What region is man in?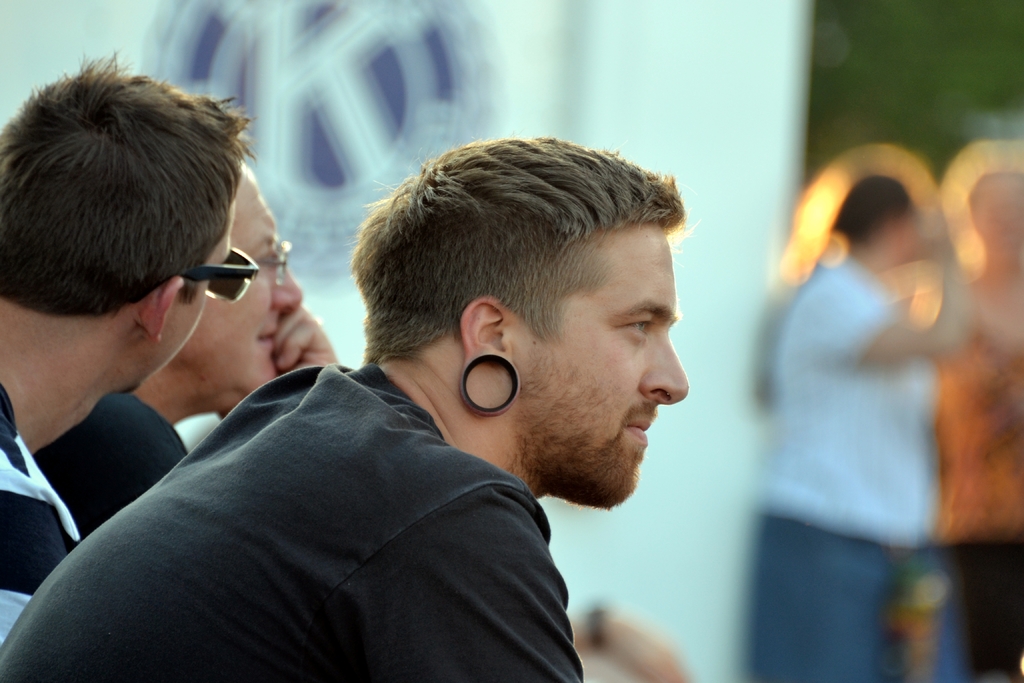
(0, 44, 259, 647).
